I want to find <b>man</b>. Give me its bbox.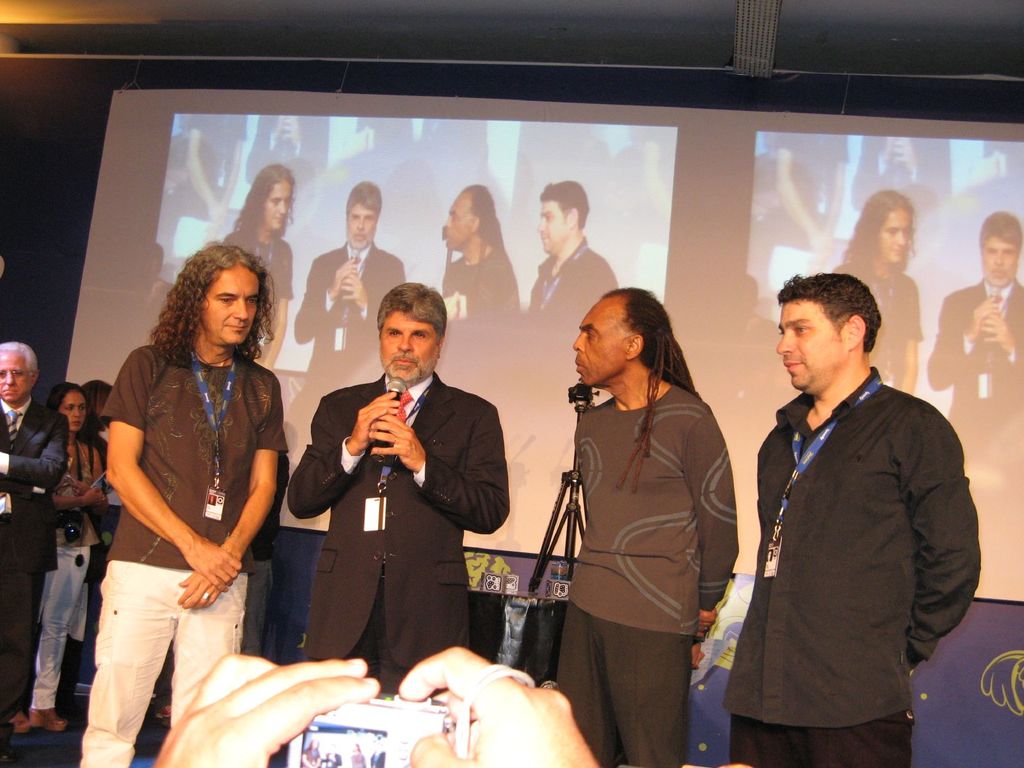
left=568, top=287, right=733, bottom=767.
